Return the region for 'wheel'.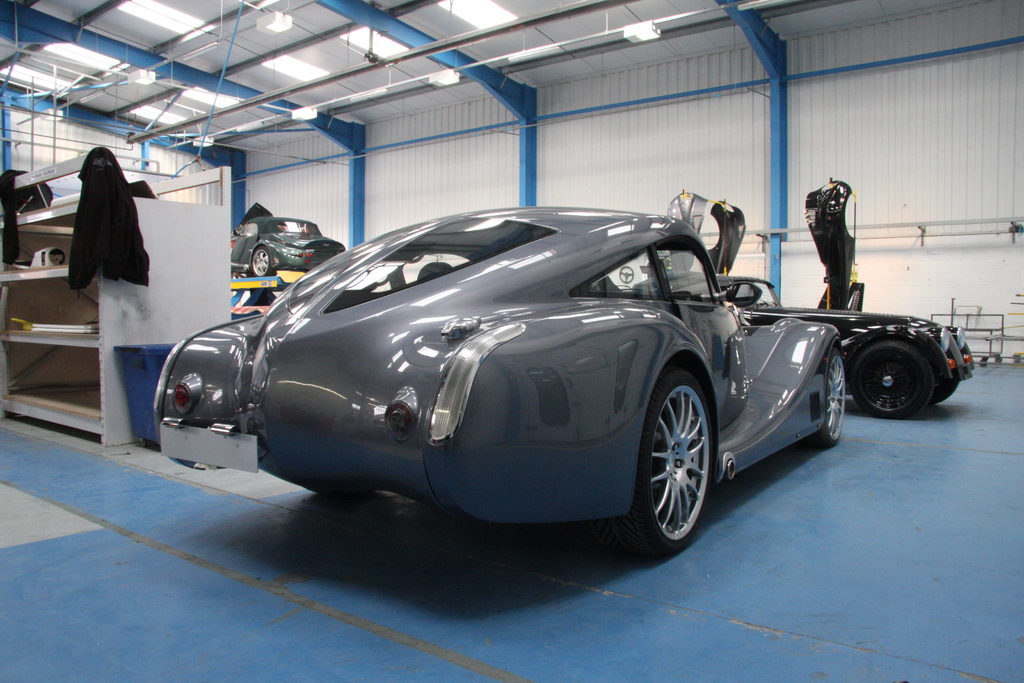
bbox(252, 244, 275, 276).
